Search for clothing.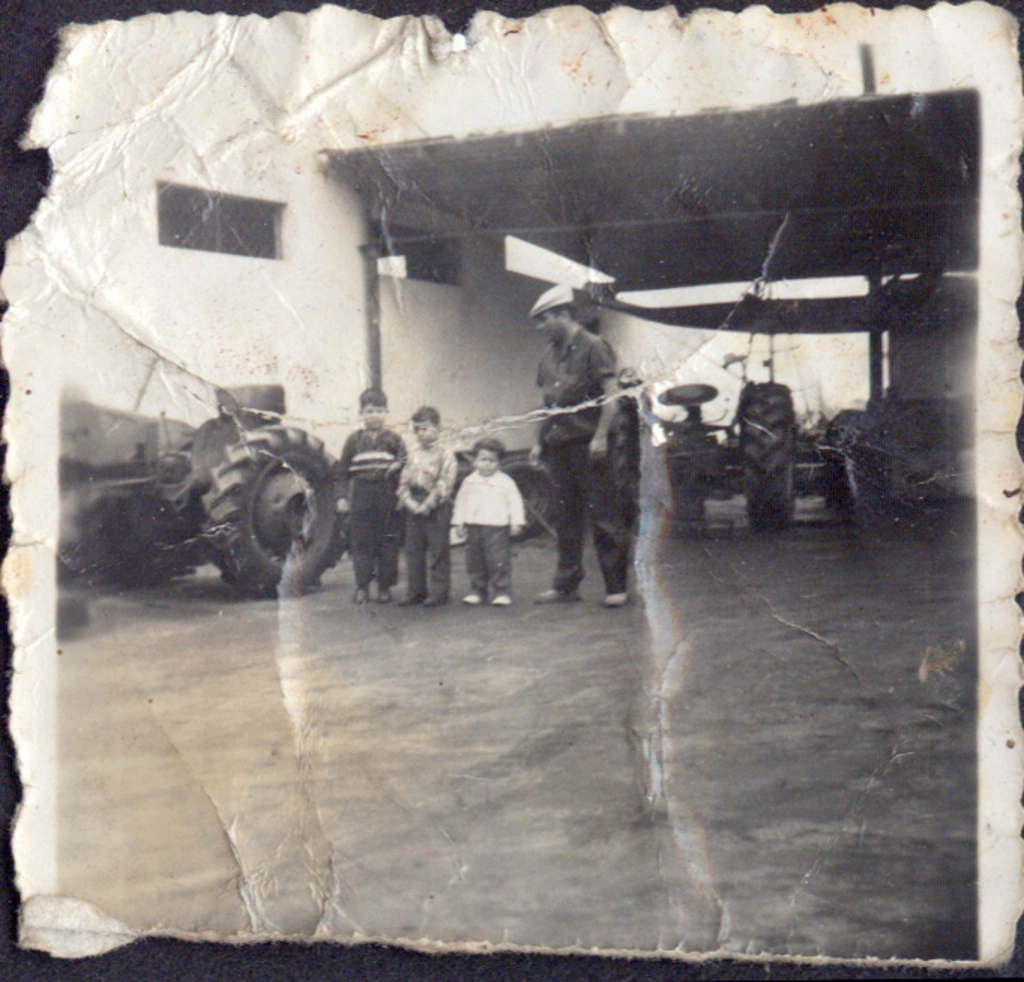
Found at (389,438,458,592).
